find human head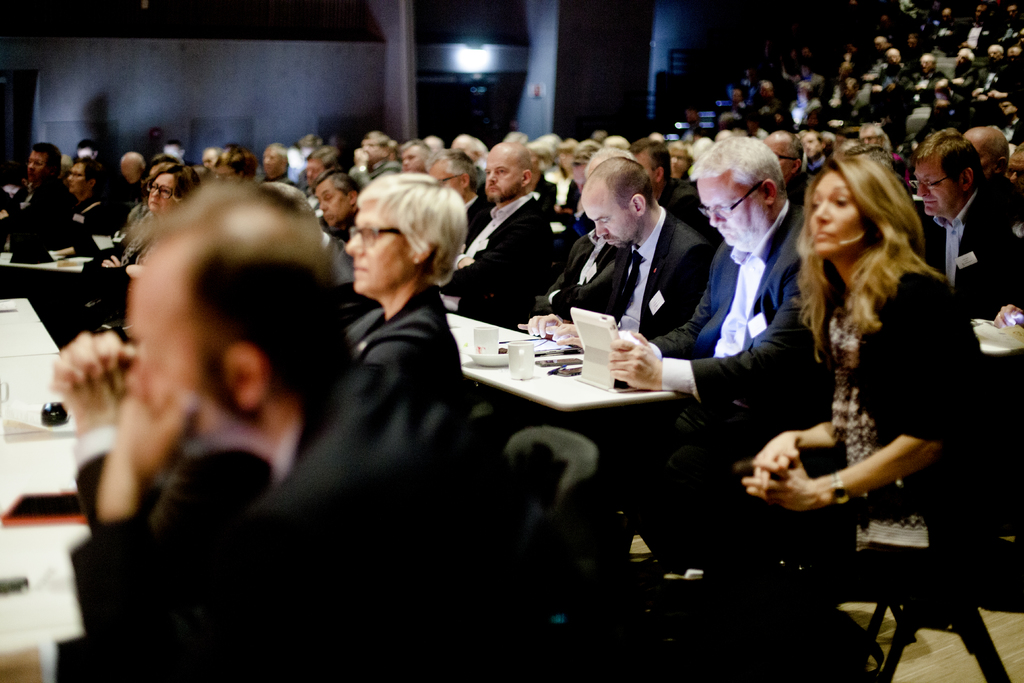
{"x1": 902, "y1": 122, "x2": 981, "y2": 219}
